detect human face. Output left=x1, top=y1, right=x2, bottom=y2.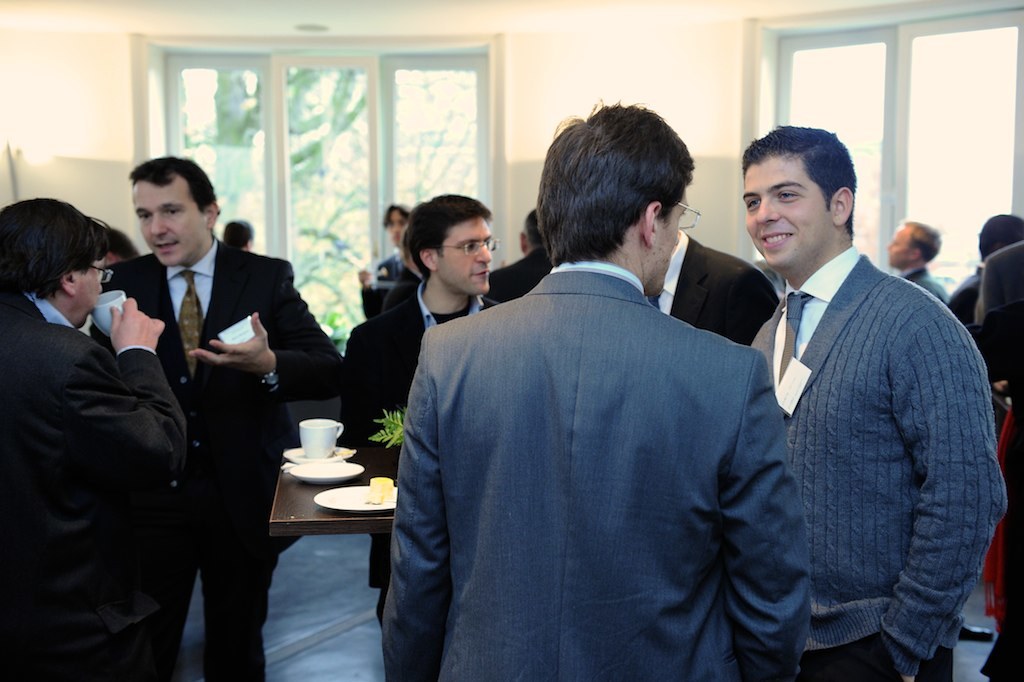
left=659, top=193, right=694, bottom=297.
